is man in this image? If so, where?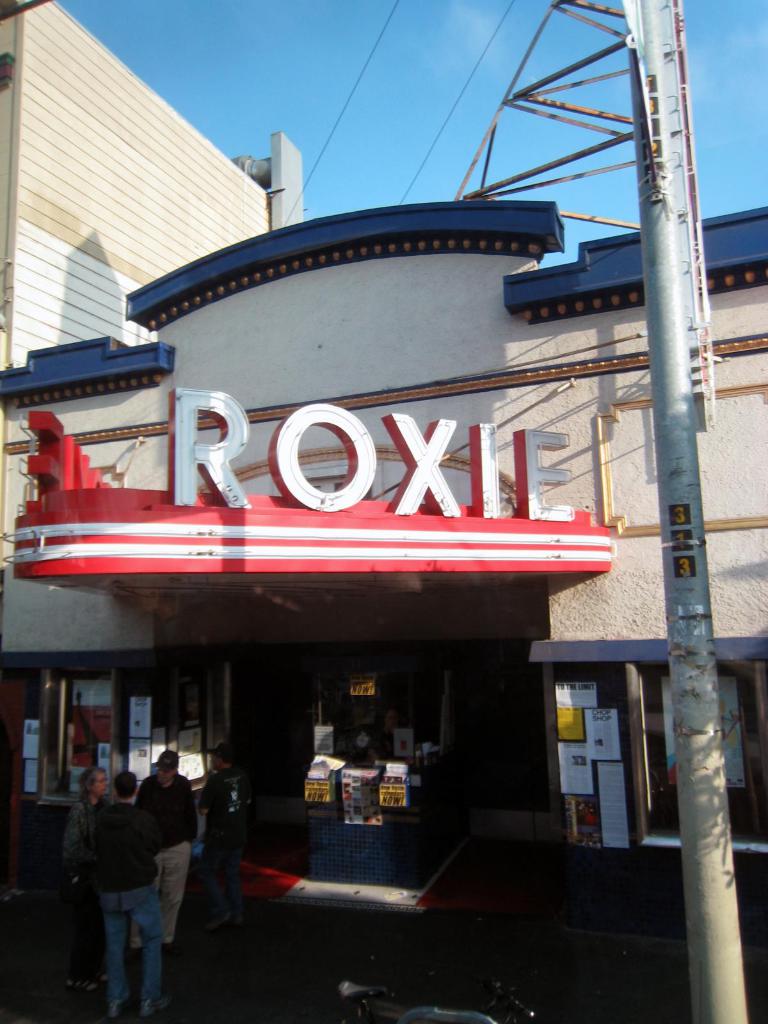
Yes, at region(100, 765, 172, 1023).
